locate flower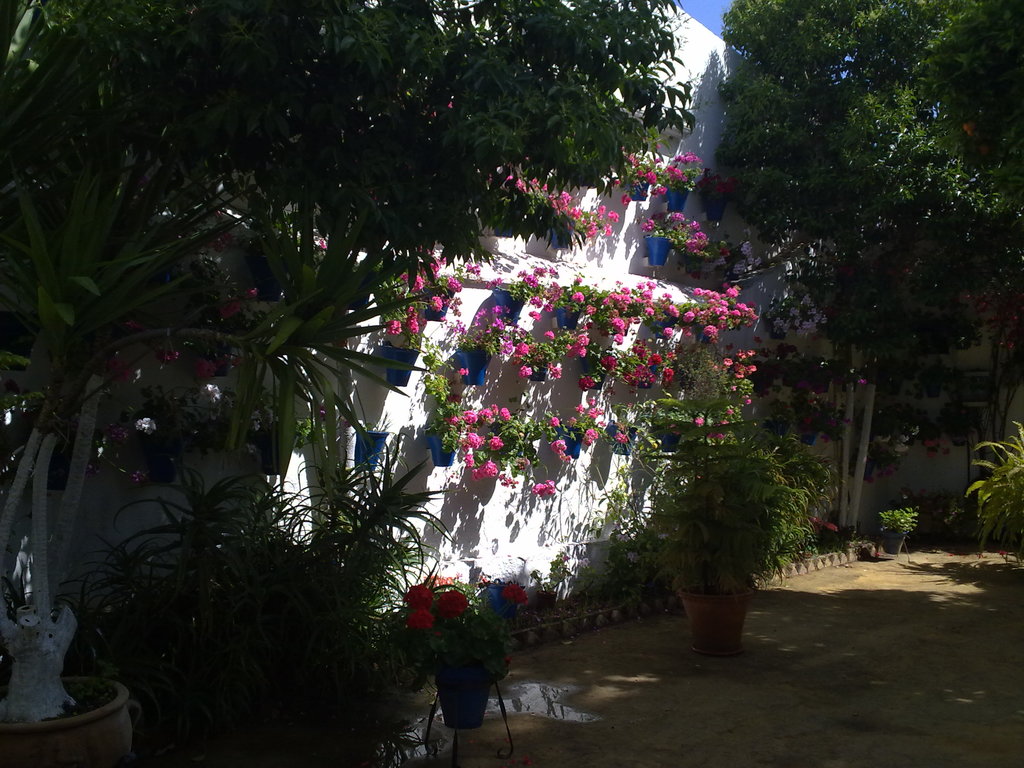
<box>868,477,877,482</box>
